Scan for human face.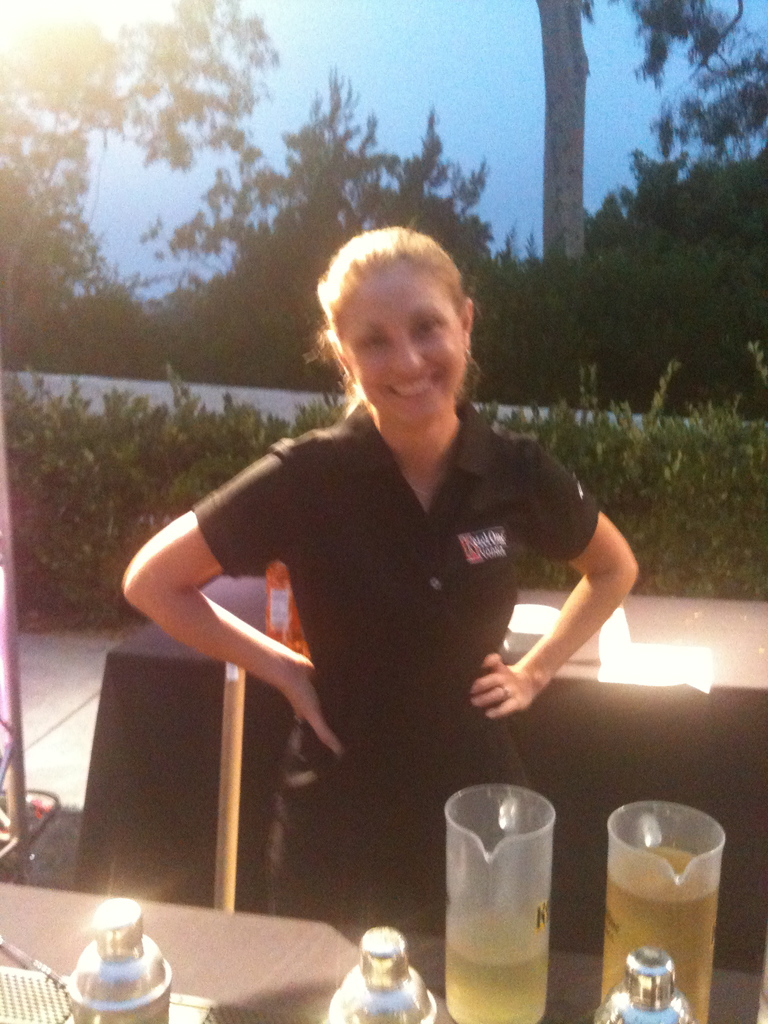
Scan result: bbox=(340, 250, 475, 417).
